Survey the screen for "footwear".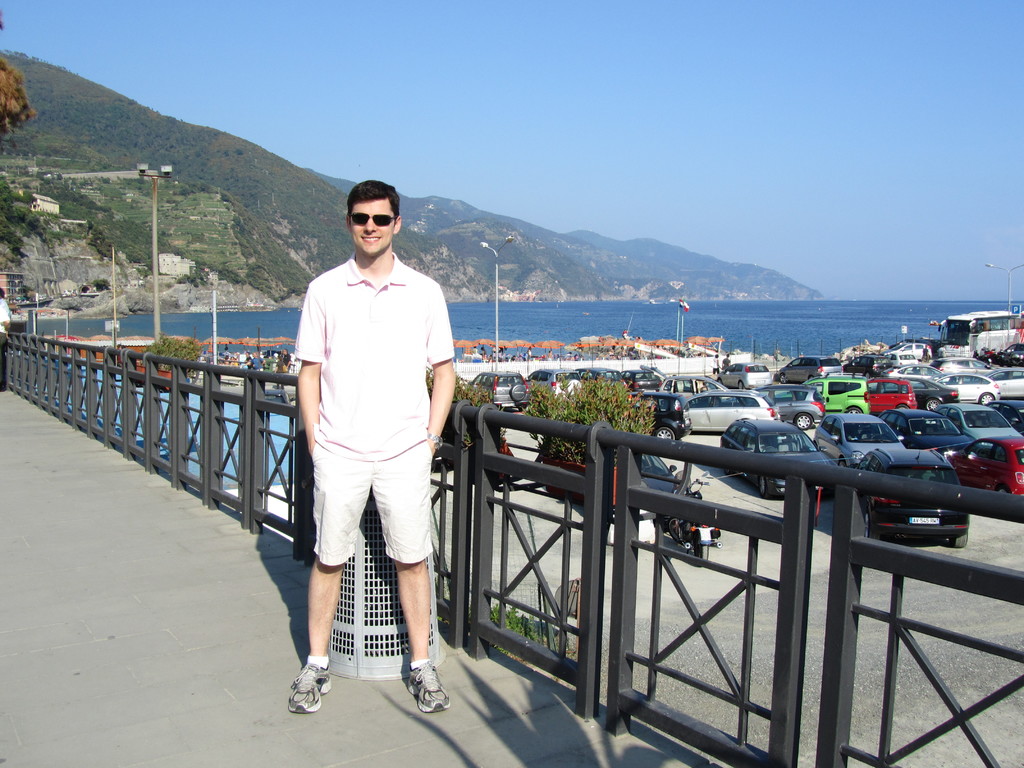
Survey found: x1=278 y1=660 x2=340 y2=730.
